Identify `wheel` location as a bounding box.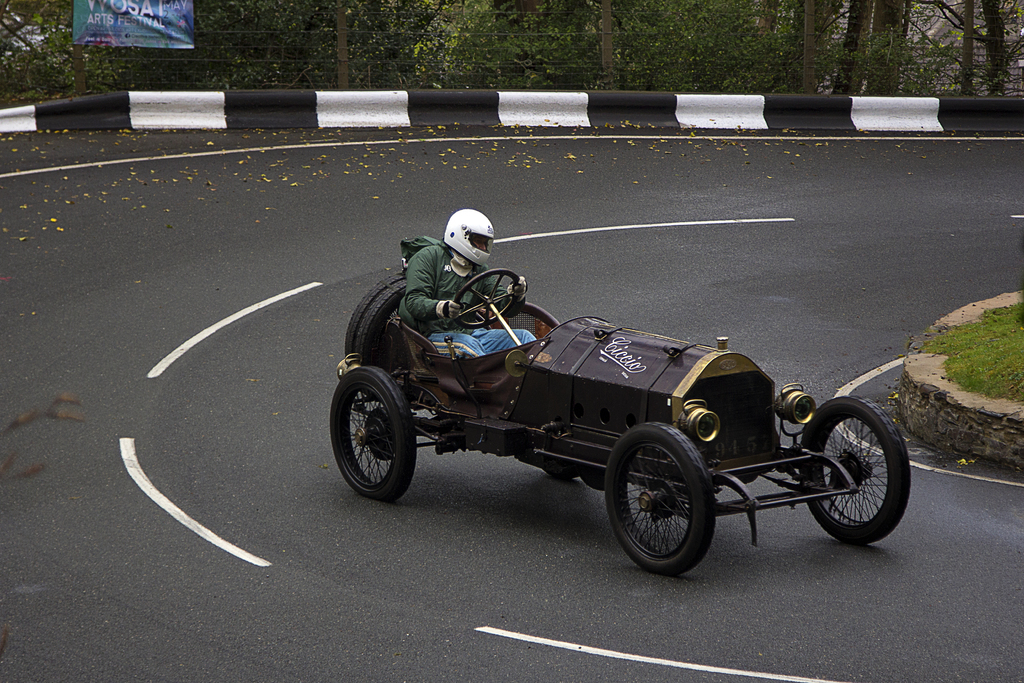
bbox=(358, 282, 406, 374).
